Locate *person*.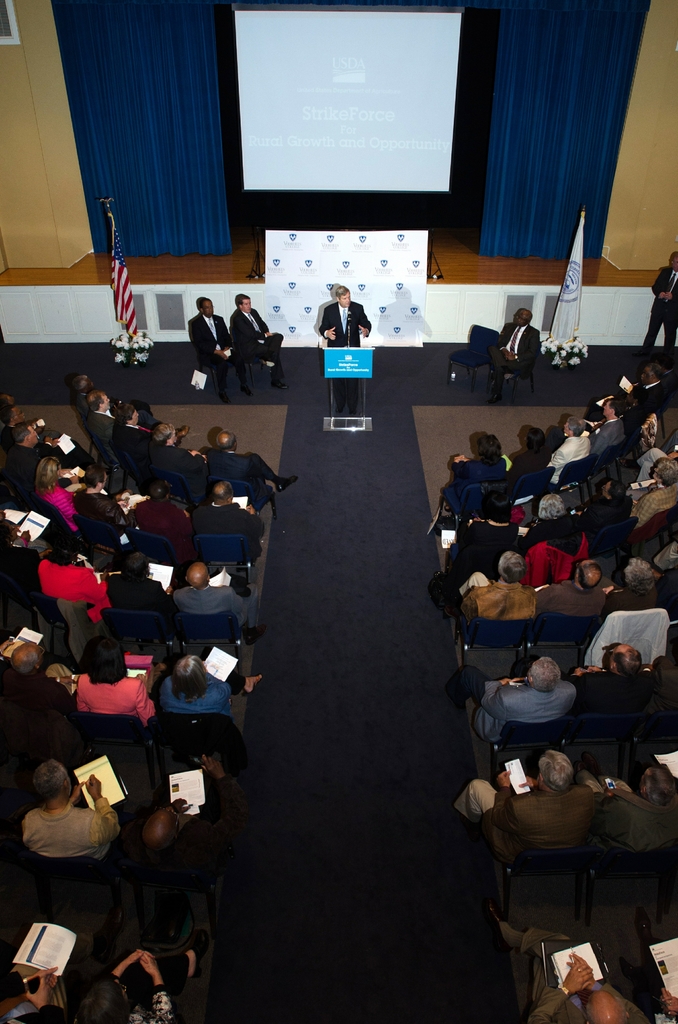
Bounding box: [x1=103, y1=532, x2=171, y2=639].
